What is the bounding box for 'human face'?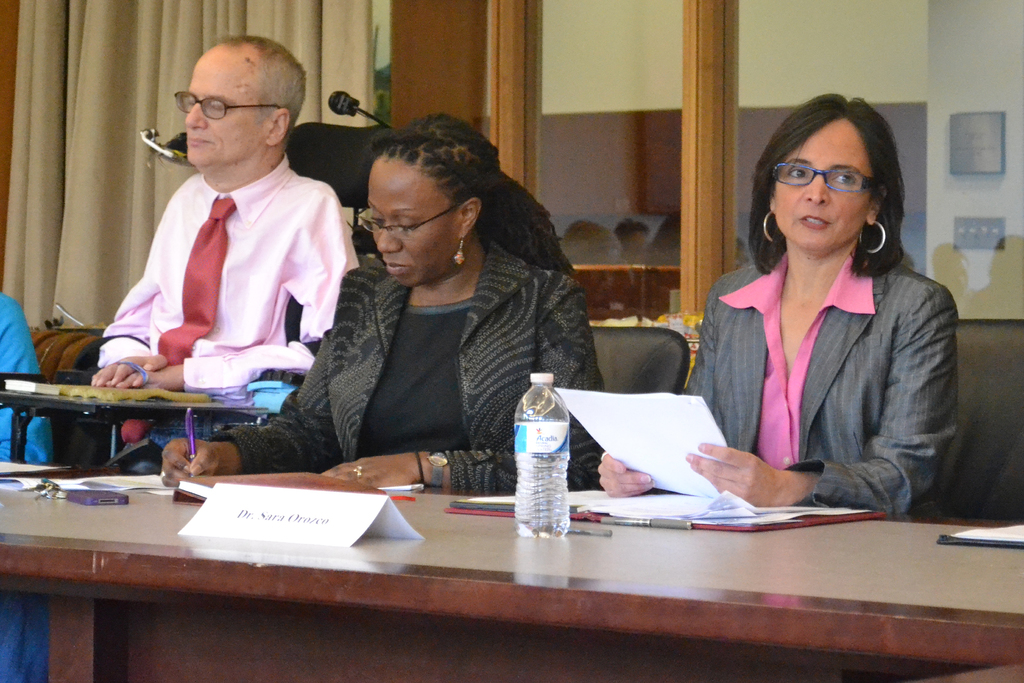
bbox=(364, 155, 460, 290).
